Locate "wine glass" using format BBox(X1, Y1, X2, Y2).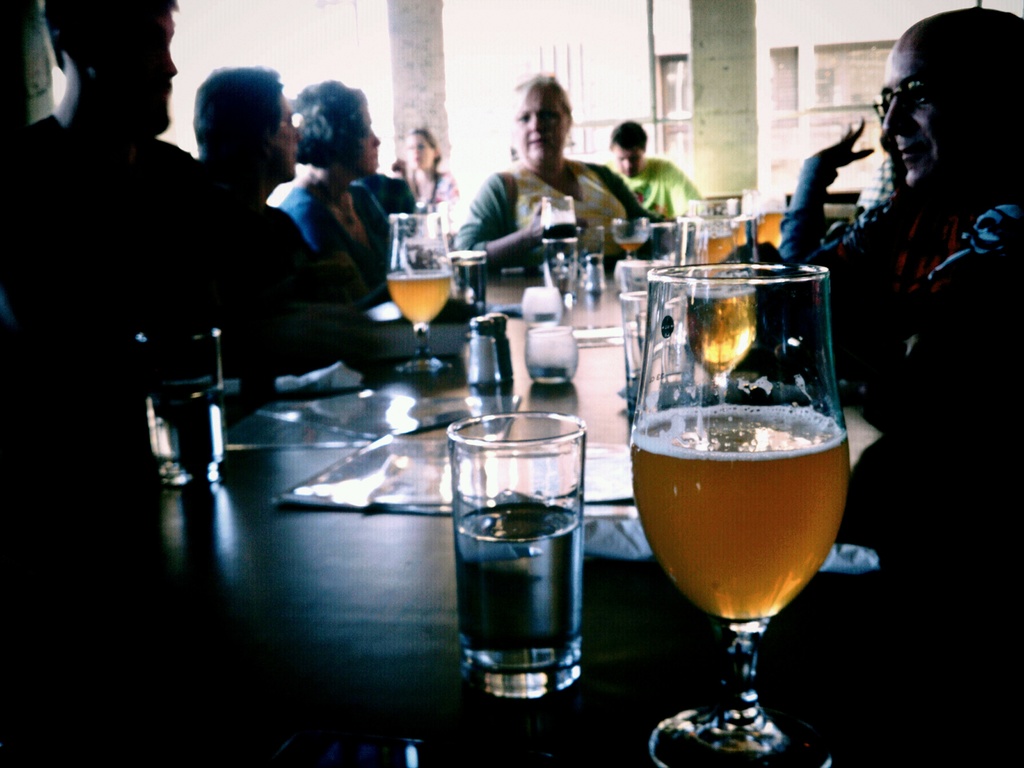
BBox(389, 213, 454, 368).
